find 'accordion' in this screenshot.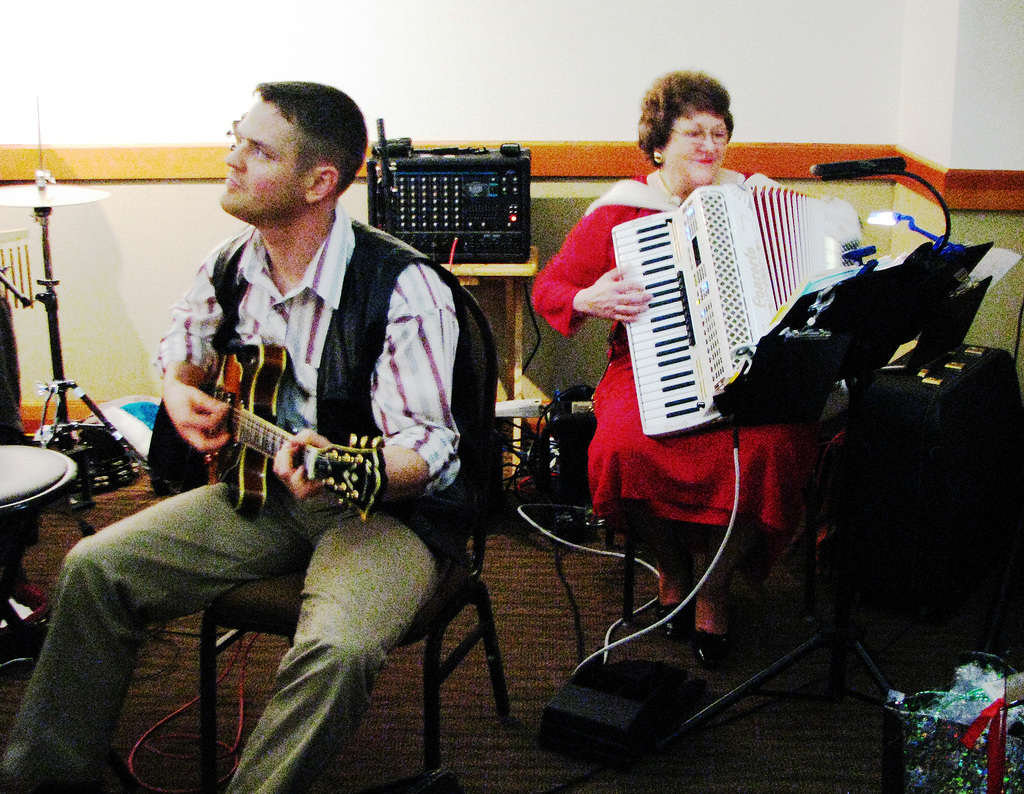
The bounding box for 'accordion' is bbox=[598, 152, 881, 450].
